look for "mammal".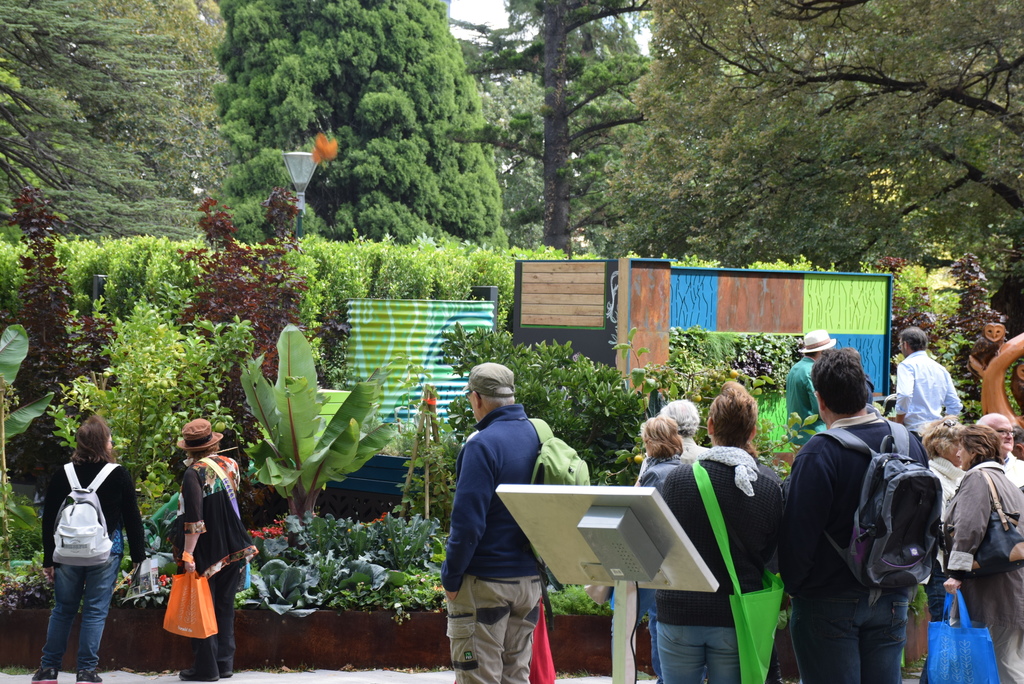
Found: locate(897, 323, 961, 447).
